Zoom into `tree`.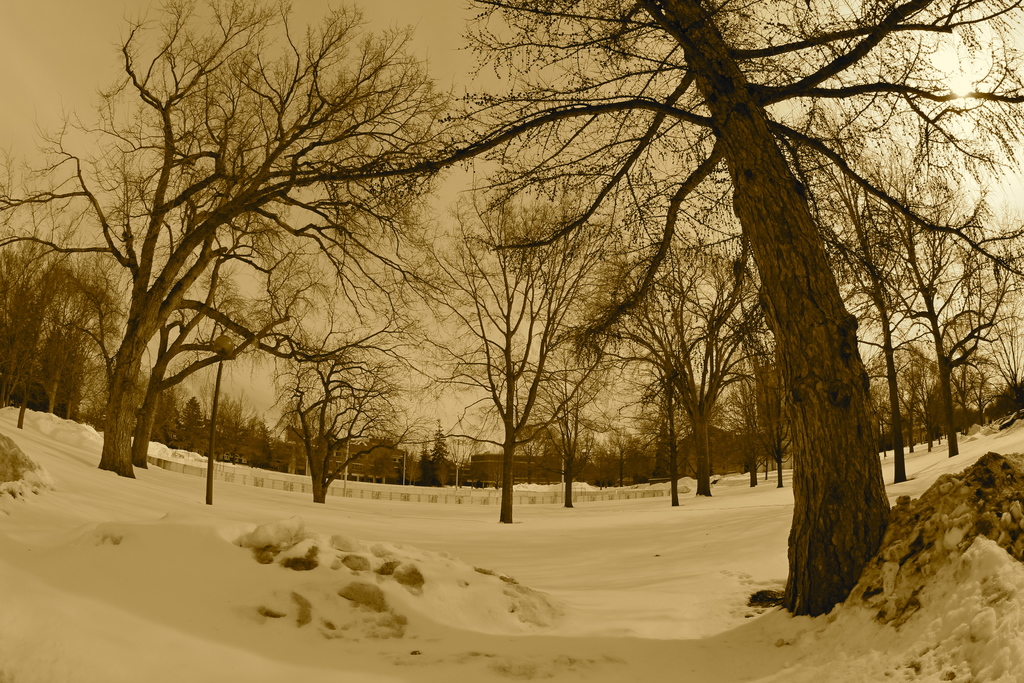
Zoom target: {"left": 785, "top": 108, "right": 939, "bottom": 483}.
